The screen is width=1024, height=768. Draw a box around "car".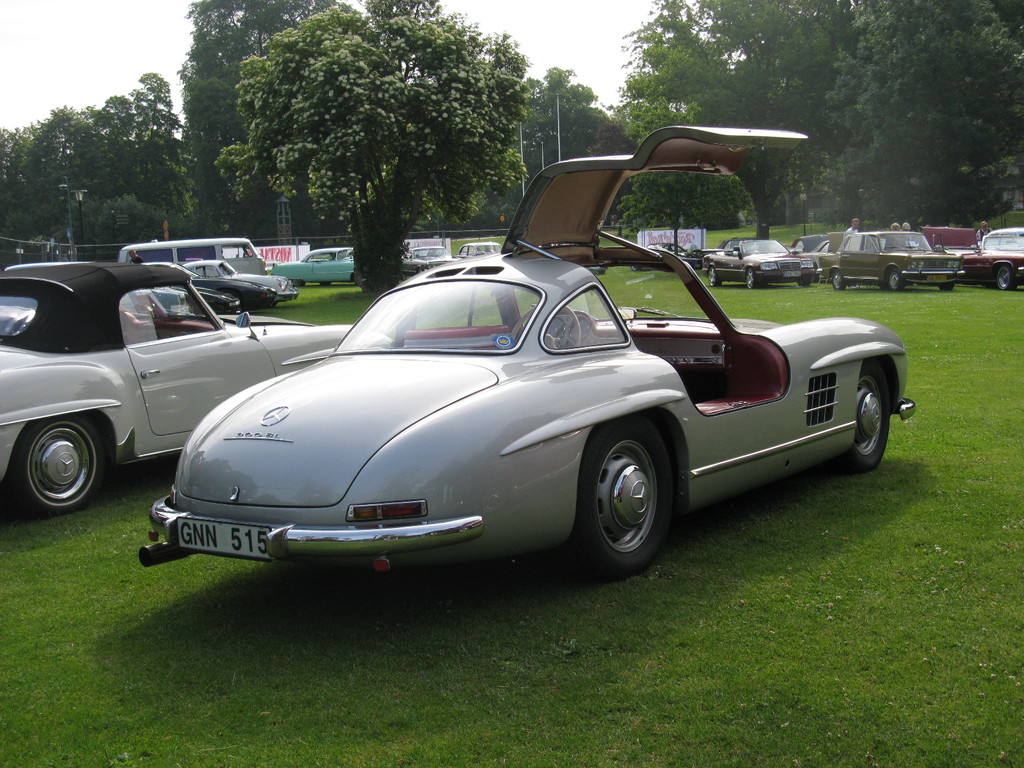
detection(182, 260, 286, 286).
